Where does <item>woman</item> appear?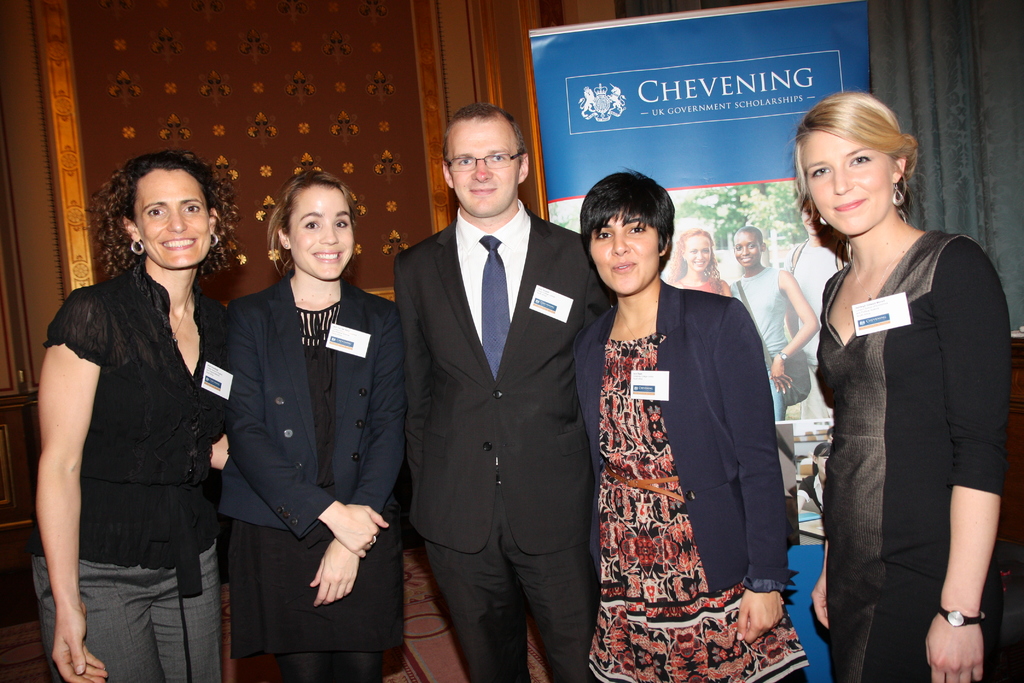
Appears at {"left": 582, "top": 167, "right": 815, "bottom": 682}.
